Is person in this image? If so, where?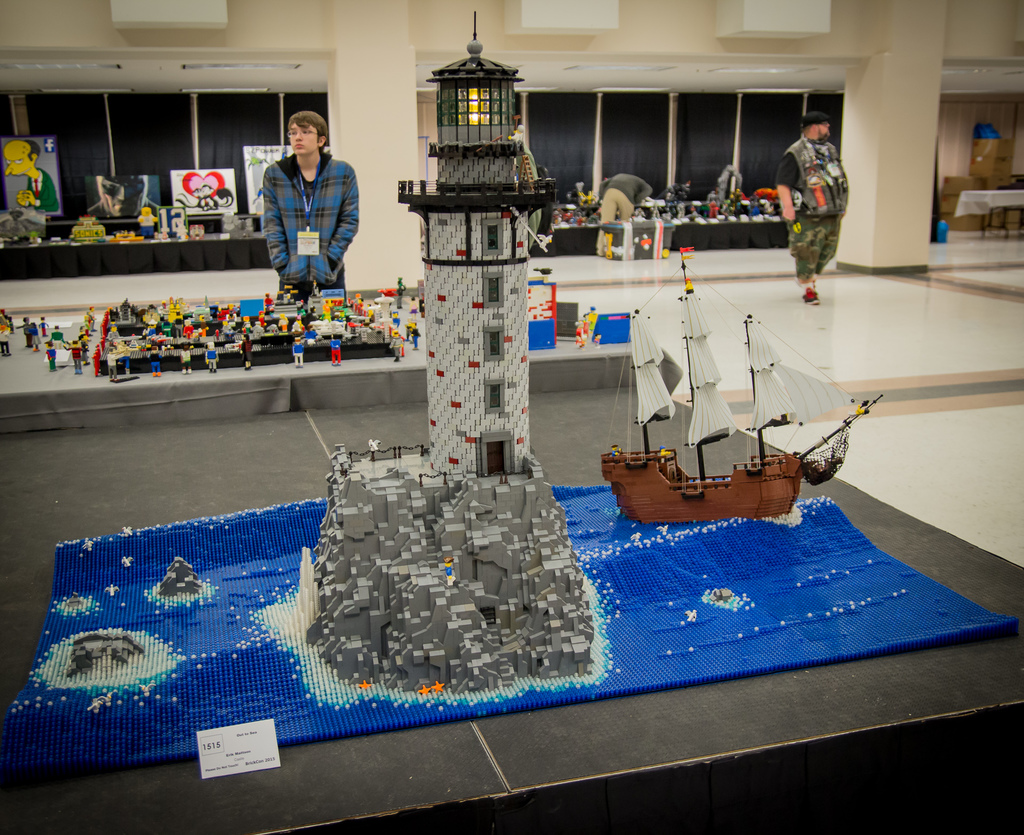
Yes, at (2, 135, 62, 214).
